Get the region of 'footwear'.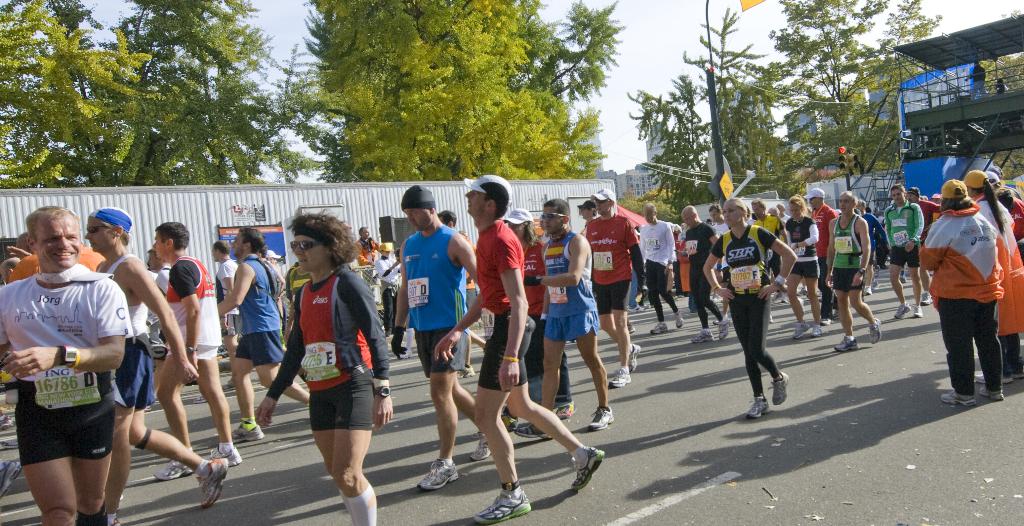
<region>902, 266, 908, 283</region>.
